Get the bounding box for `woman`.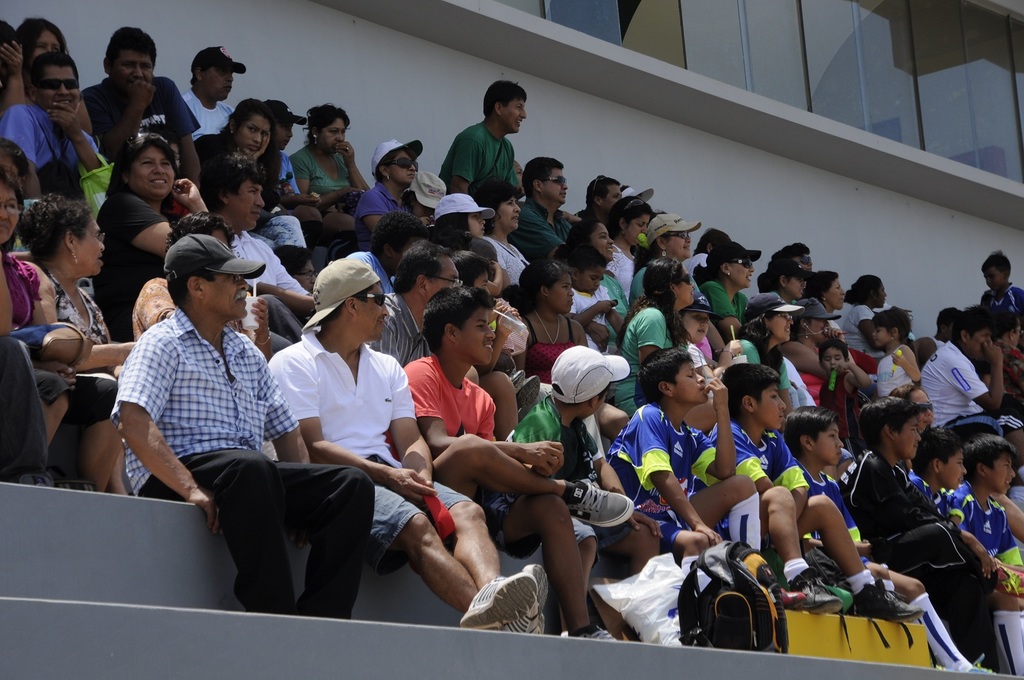
detection(797, 296, 837, 350).
